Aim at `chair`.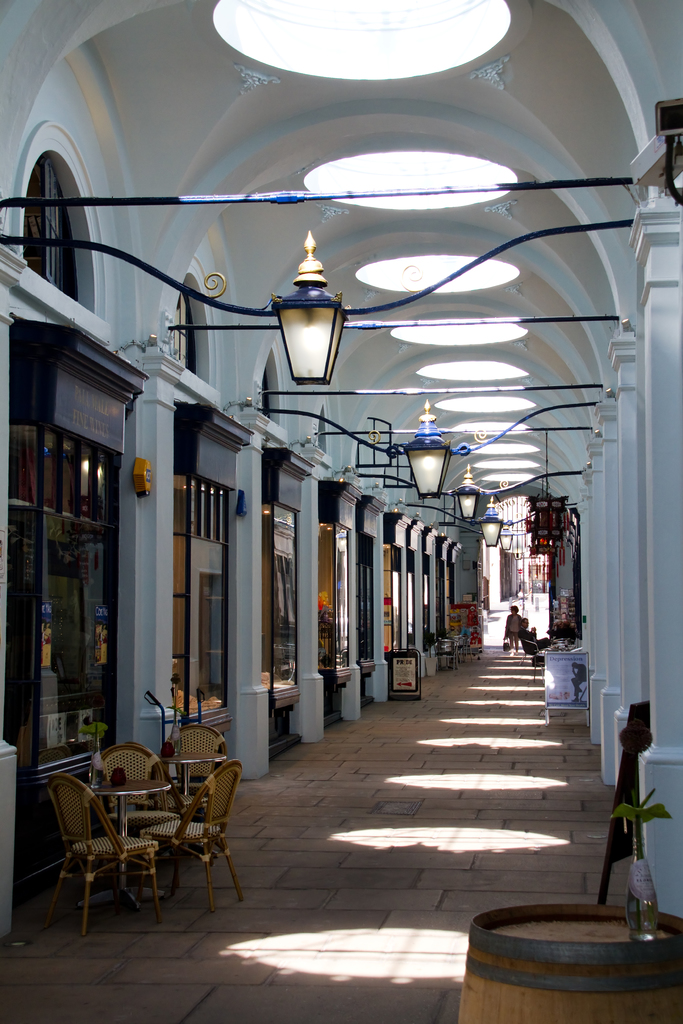
Aimed at 49/778/160/935.
